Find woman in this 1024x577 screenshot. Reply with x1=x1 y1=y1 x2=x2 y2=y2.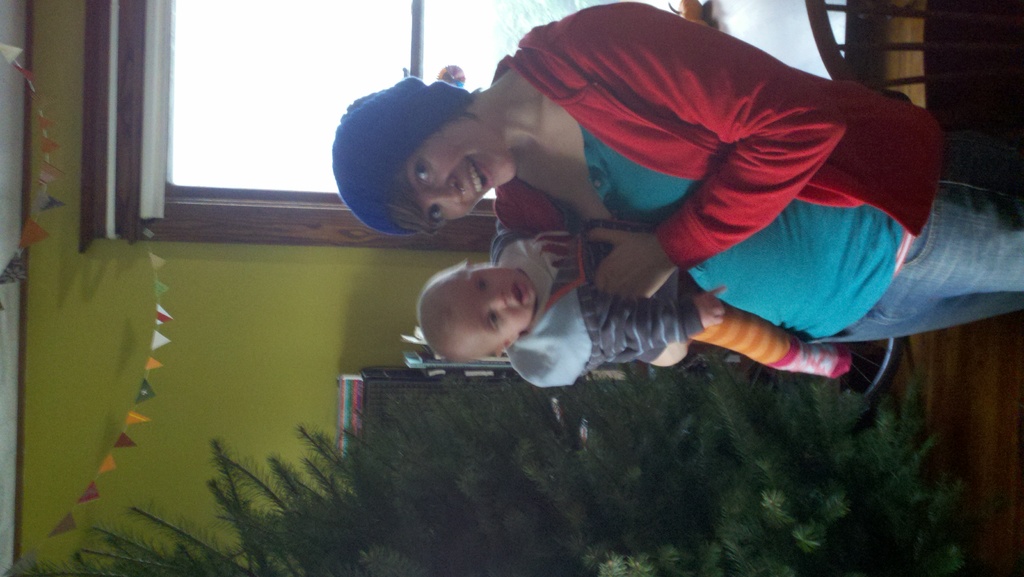
x1=330 y1=1 x2=1023 y2=349.
